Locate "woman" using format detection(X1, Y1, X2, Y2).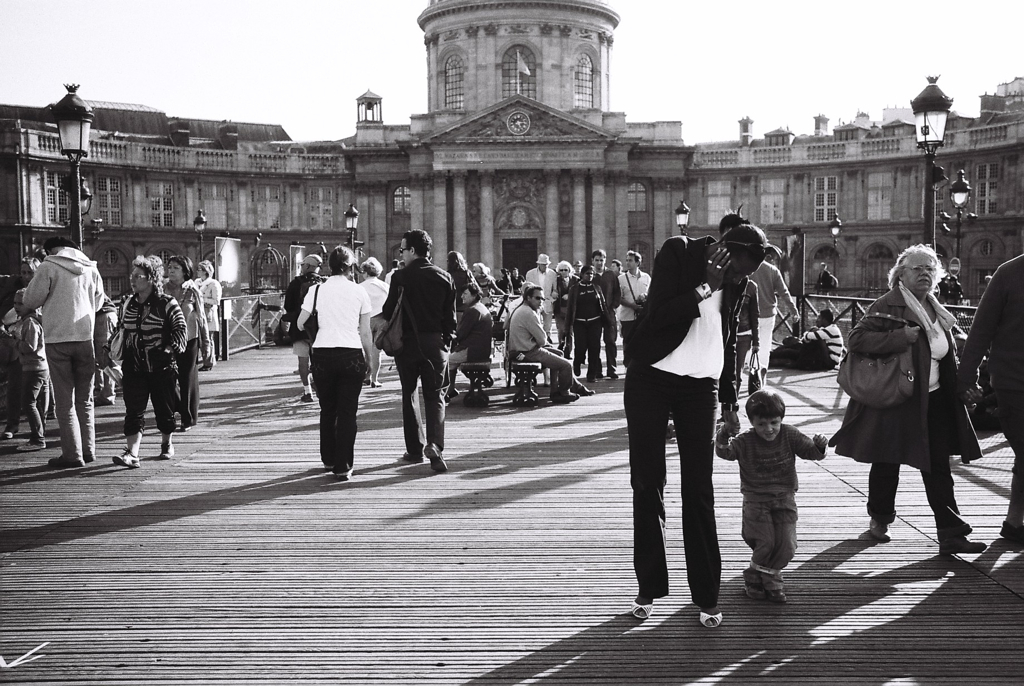
detection(845, 251, 968, 562).
